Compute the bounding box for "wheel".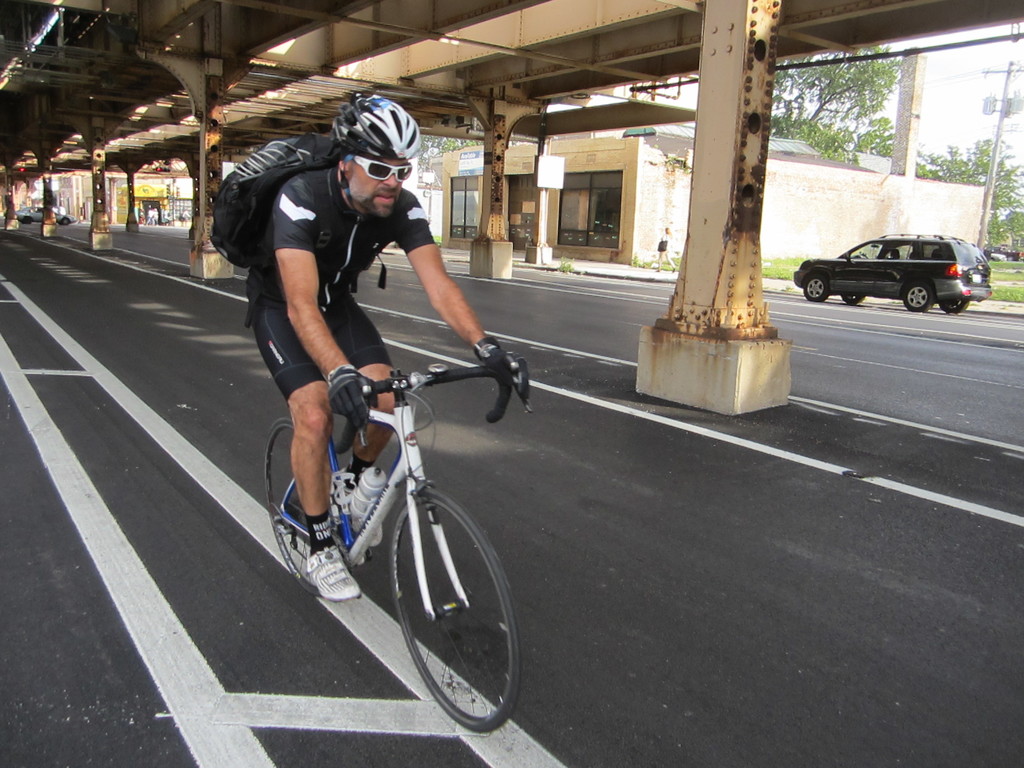
region(940, 298, 968, 316).
